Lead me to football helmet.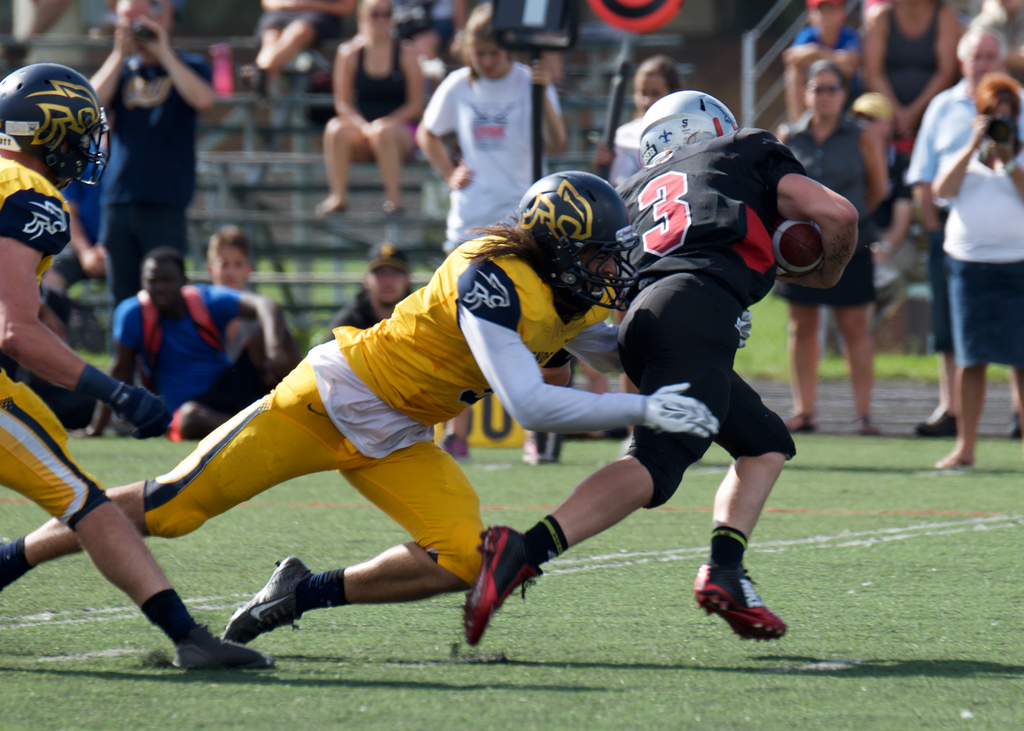
Lead to l=3, t=58, r=100, b=180.
